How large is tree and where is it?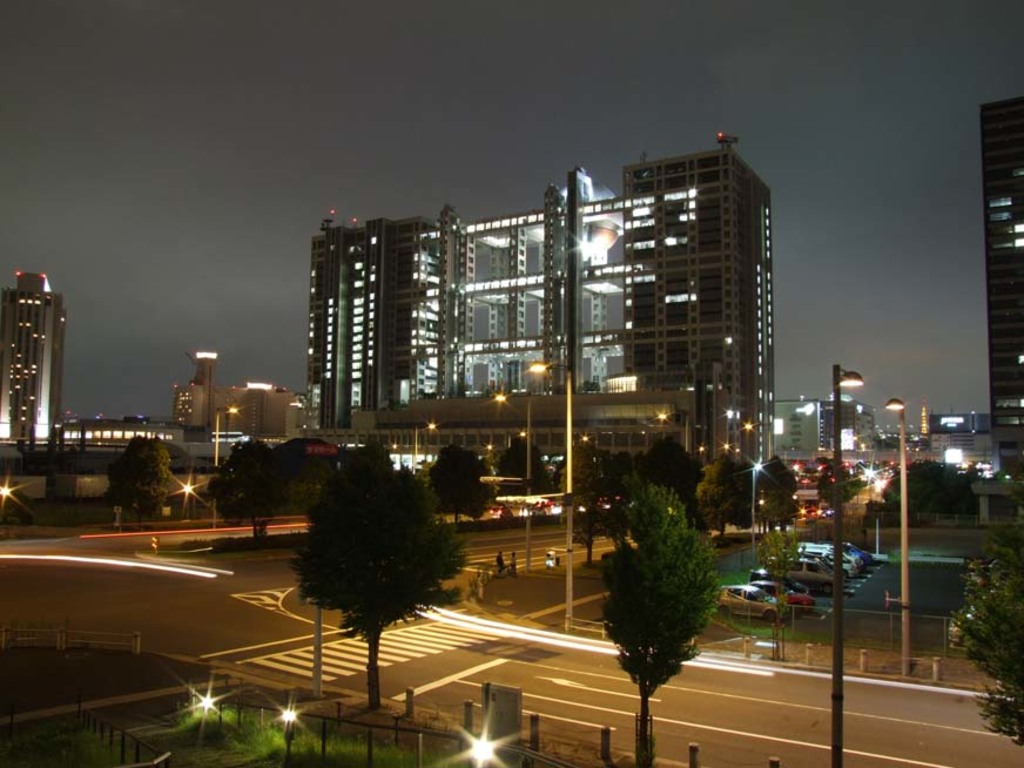
Bounding box: 498,427,560,494.
